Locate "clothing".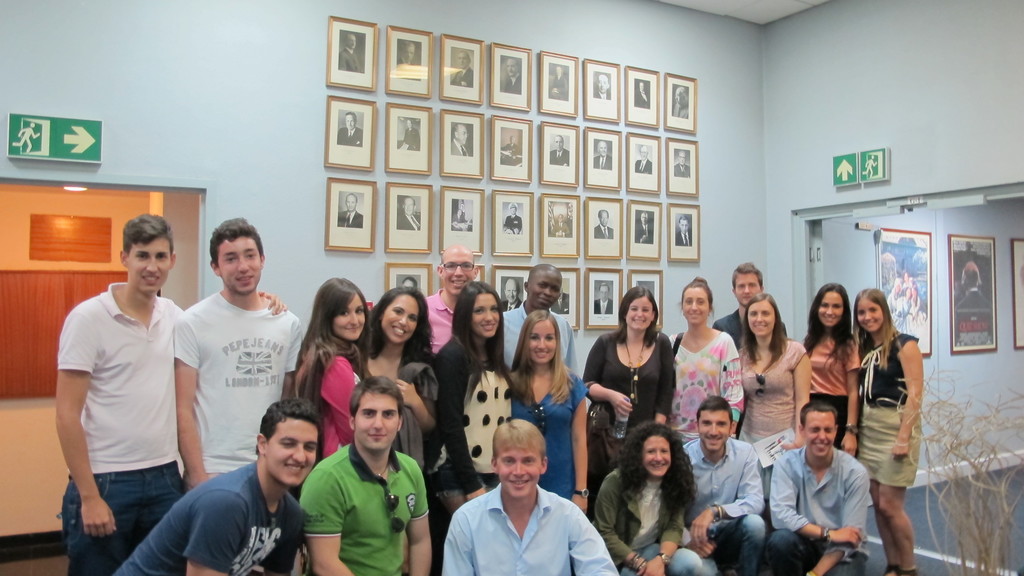
Bounding box: box(595, 87, 613, 100).
